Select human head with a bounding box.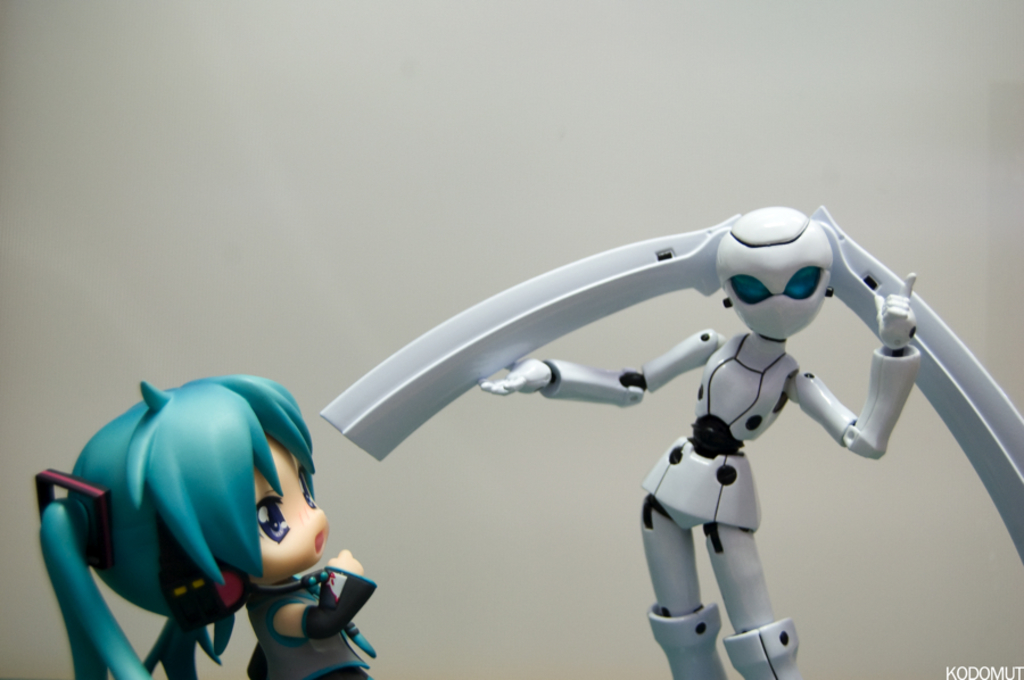
rect(72, 378, 315, 571).
